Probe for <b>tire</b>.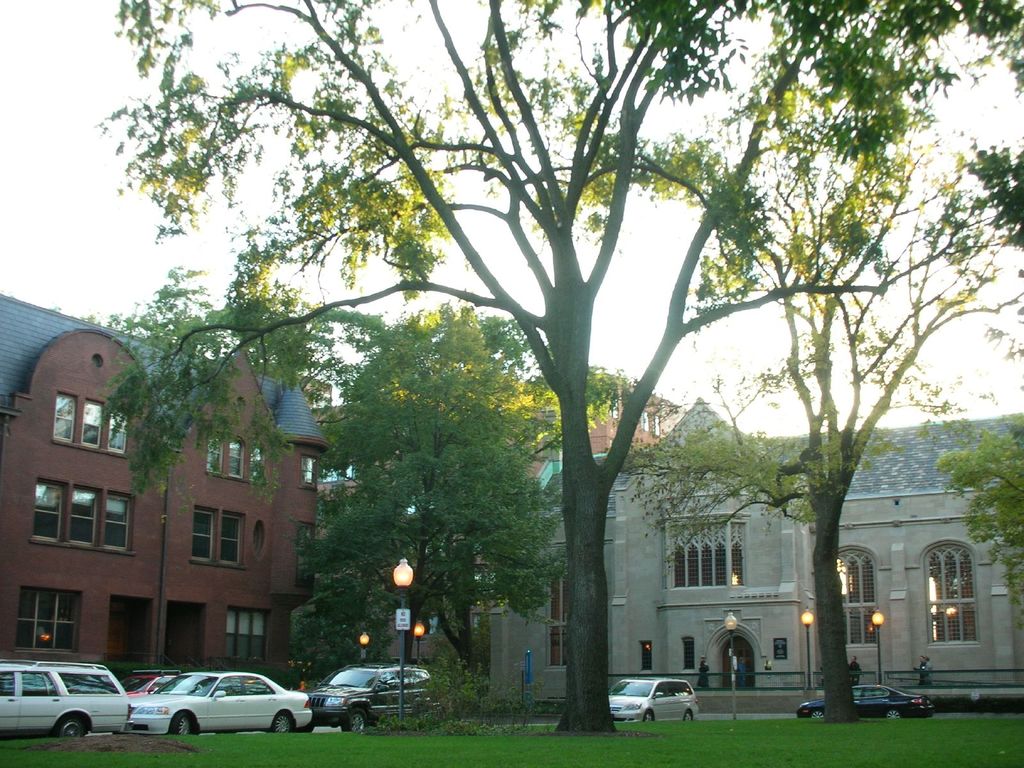
Probe result: 56,714,85,738.
